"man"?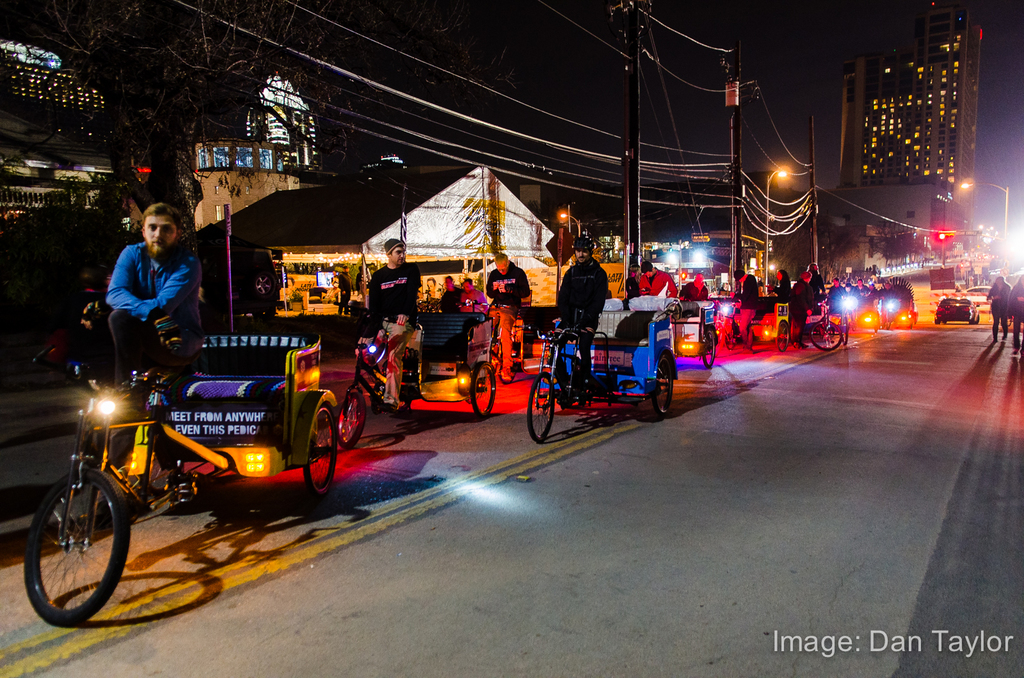
65/201/235/479
